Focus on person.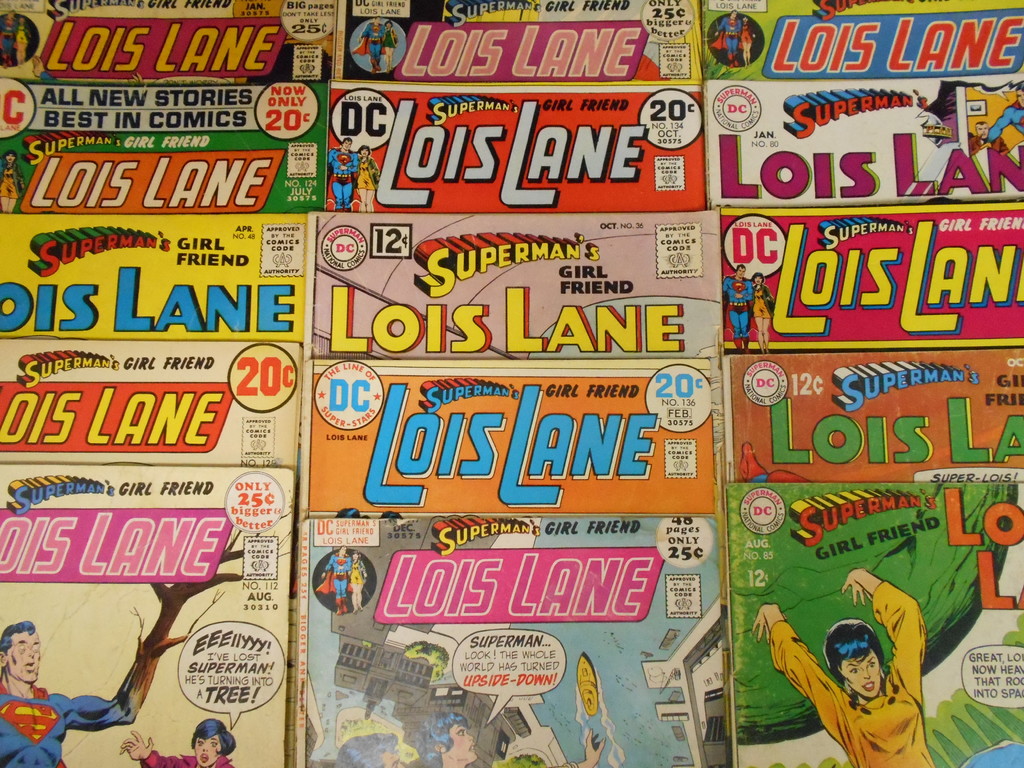
Focused at [x1=414, y1=713, x2=606, y2=767].
